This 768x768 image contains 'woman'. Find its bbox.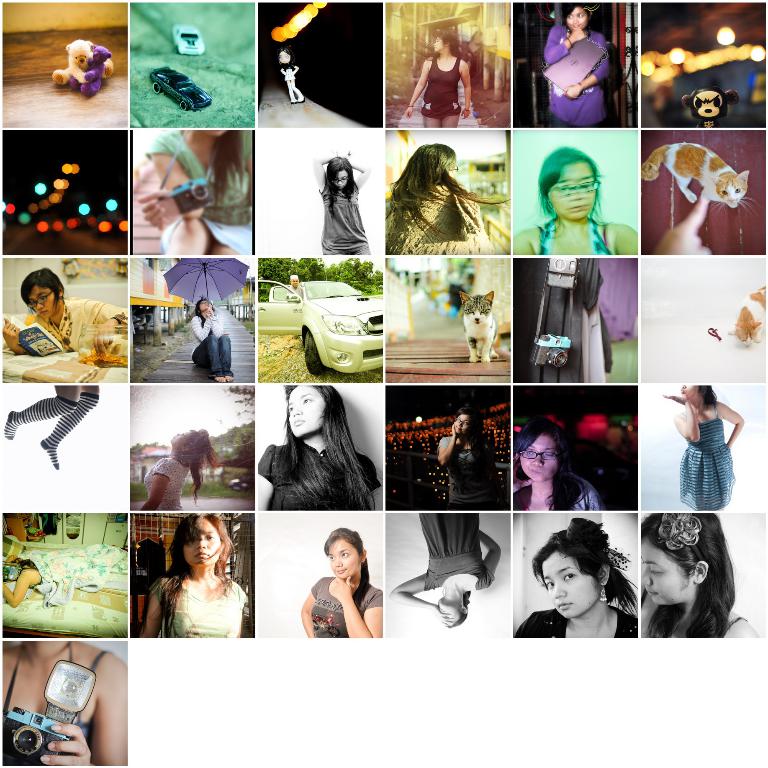
512 516 639 641.
